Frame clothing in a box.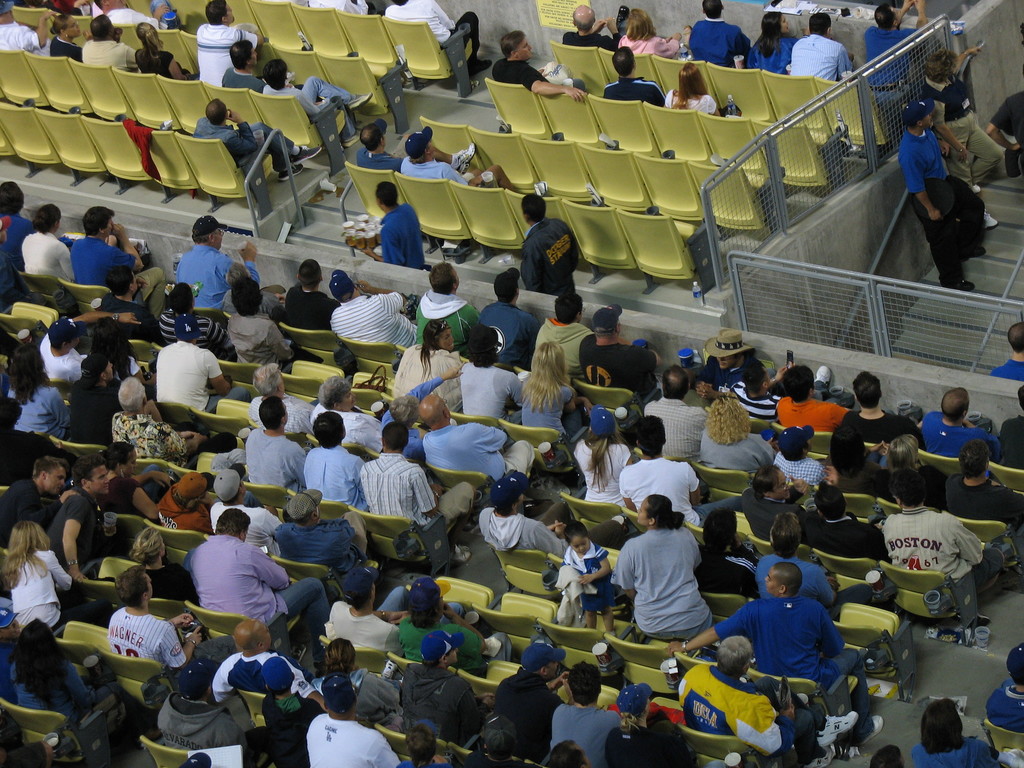
790:33:853:82.
